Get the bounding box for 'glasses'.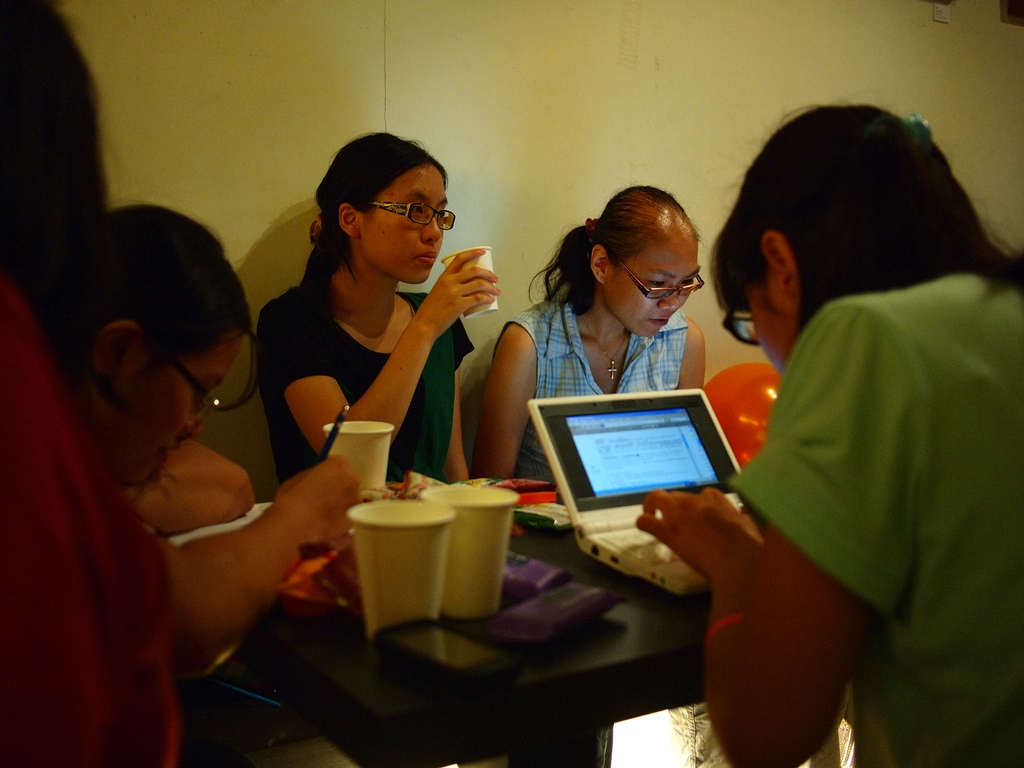
box(615, 264, 707, 303).
